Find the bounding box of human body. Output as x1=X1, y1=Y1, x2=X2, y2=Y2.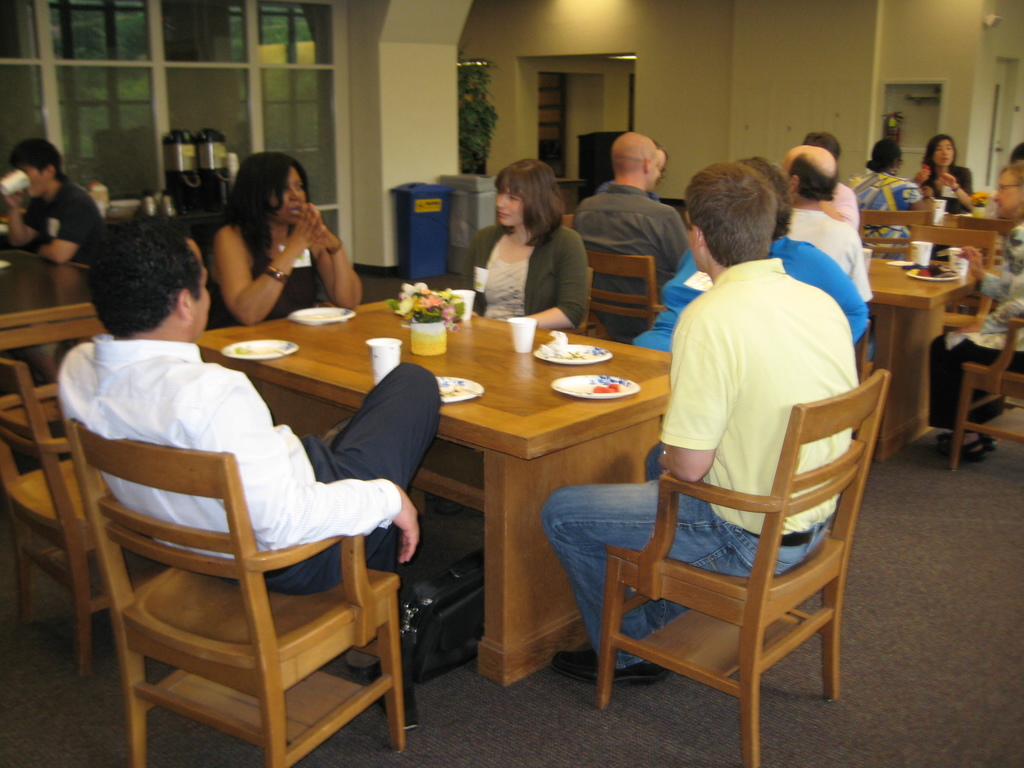
x1=540, y1=163, x2=857, y2=686.
